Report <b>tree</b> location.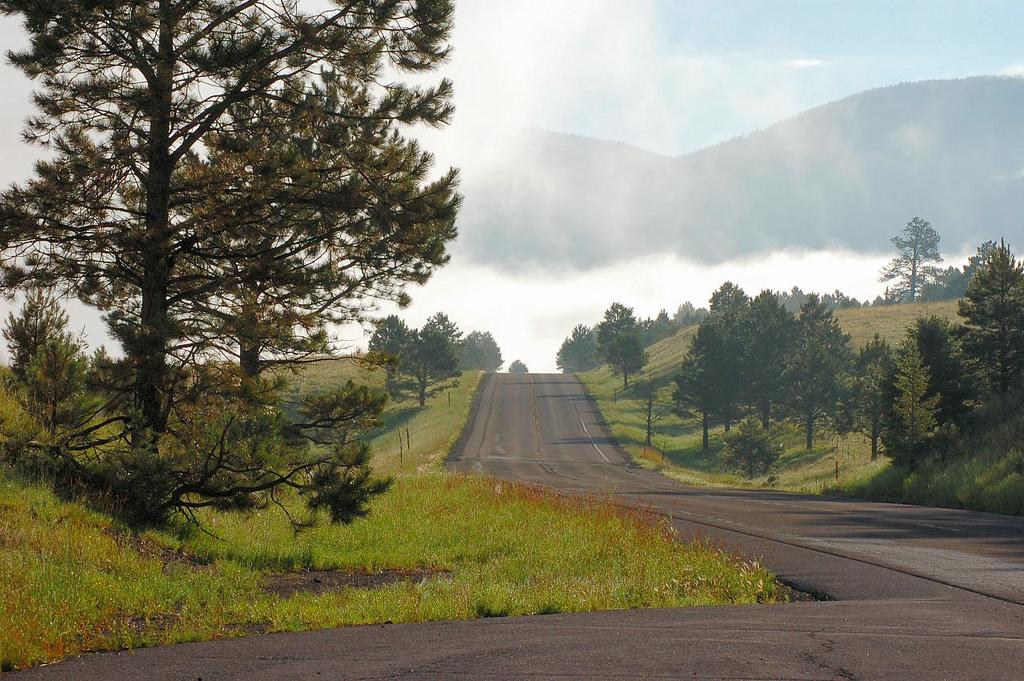
Report: 554:321:597:391.
